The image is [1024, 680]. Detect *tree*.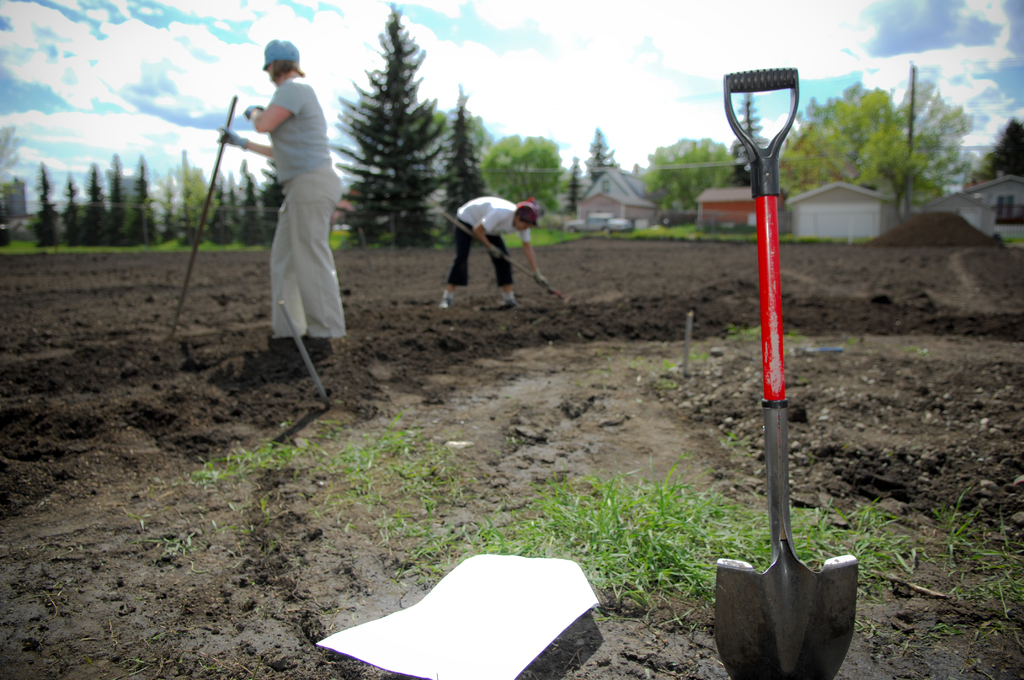
Detection: x1=957 y1=165 x2=993 y2=196.
